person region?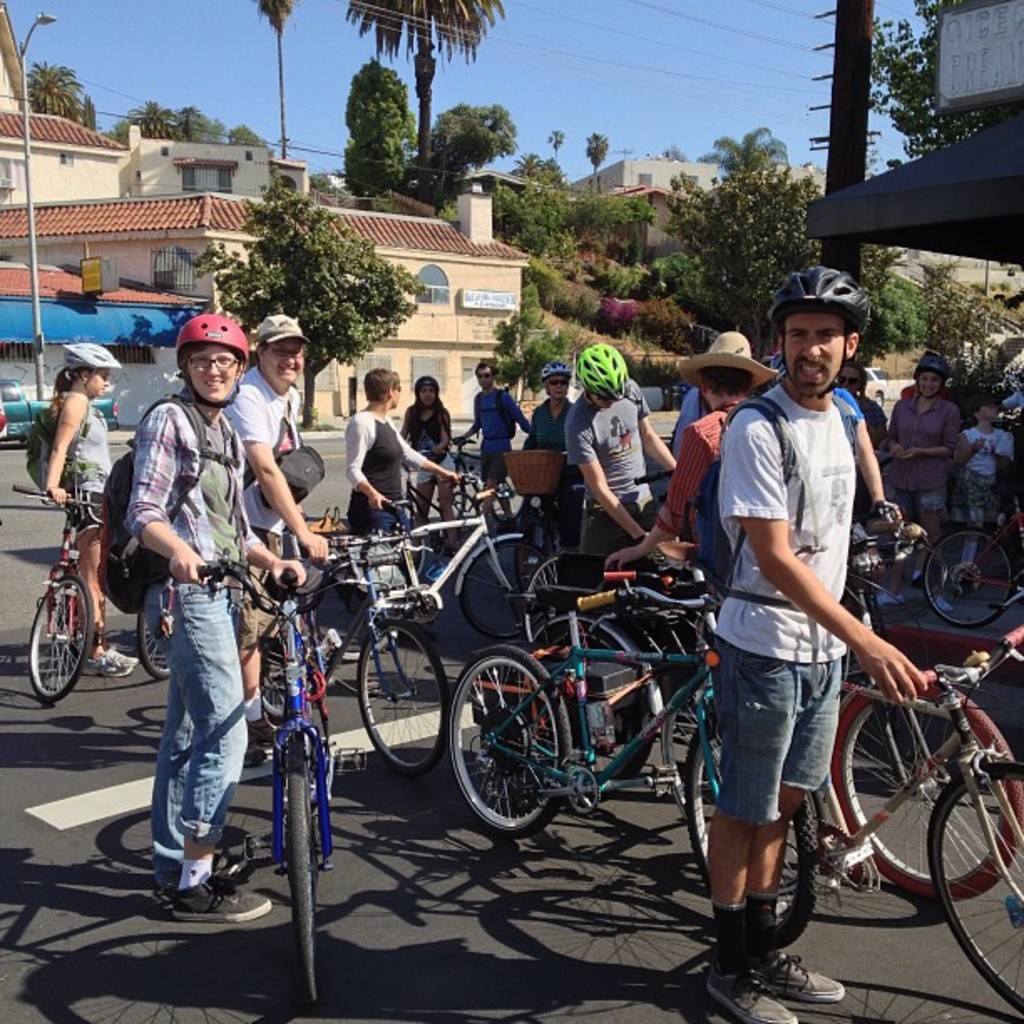
<box>457,360,527,527</box>
